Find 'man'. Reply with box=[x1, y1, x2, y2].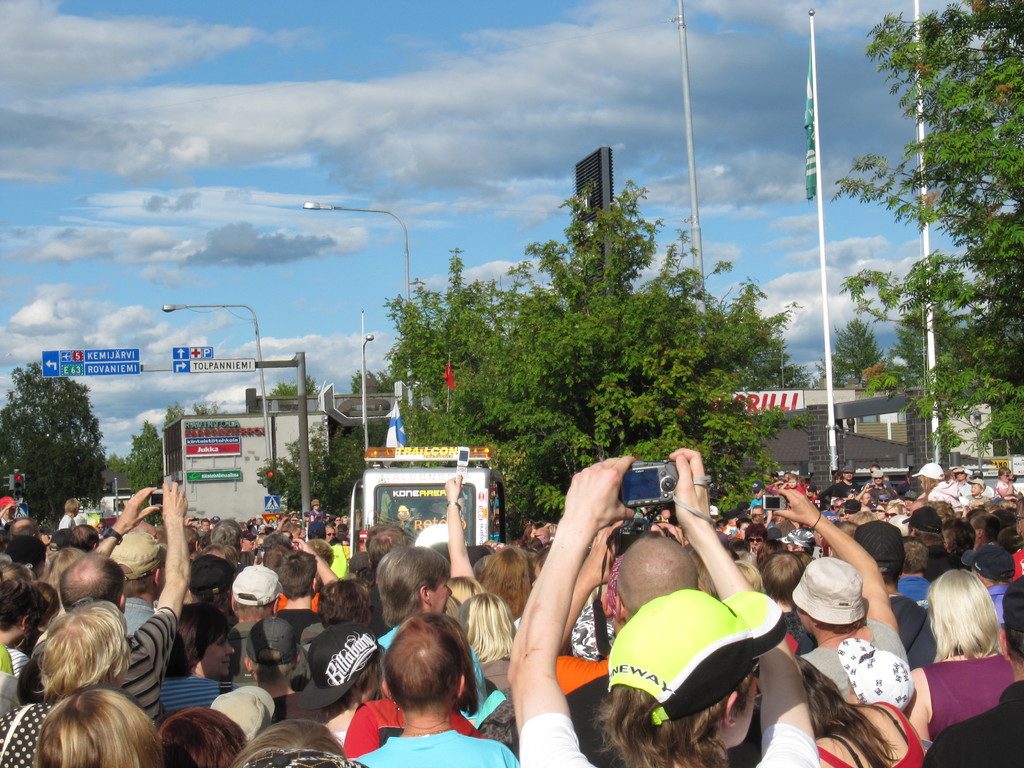
box=[962, 543, 1013, 621].
